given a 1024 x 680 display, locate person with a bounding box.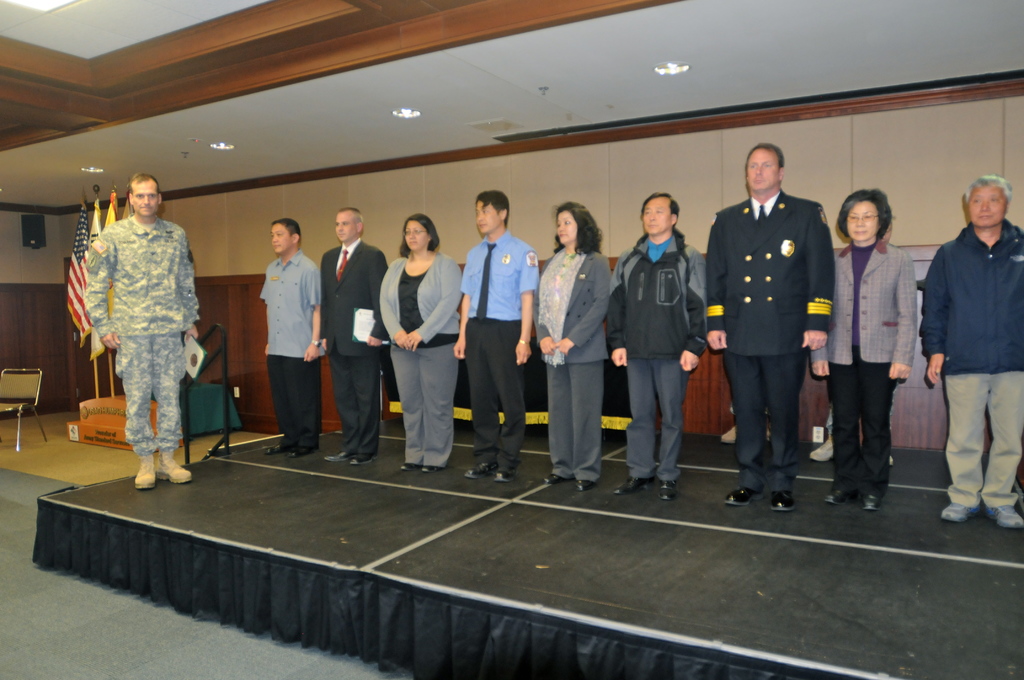
Located: 698 137 836 515.
